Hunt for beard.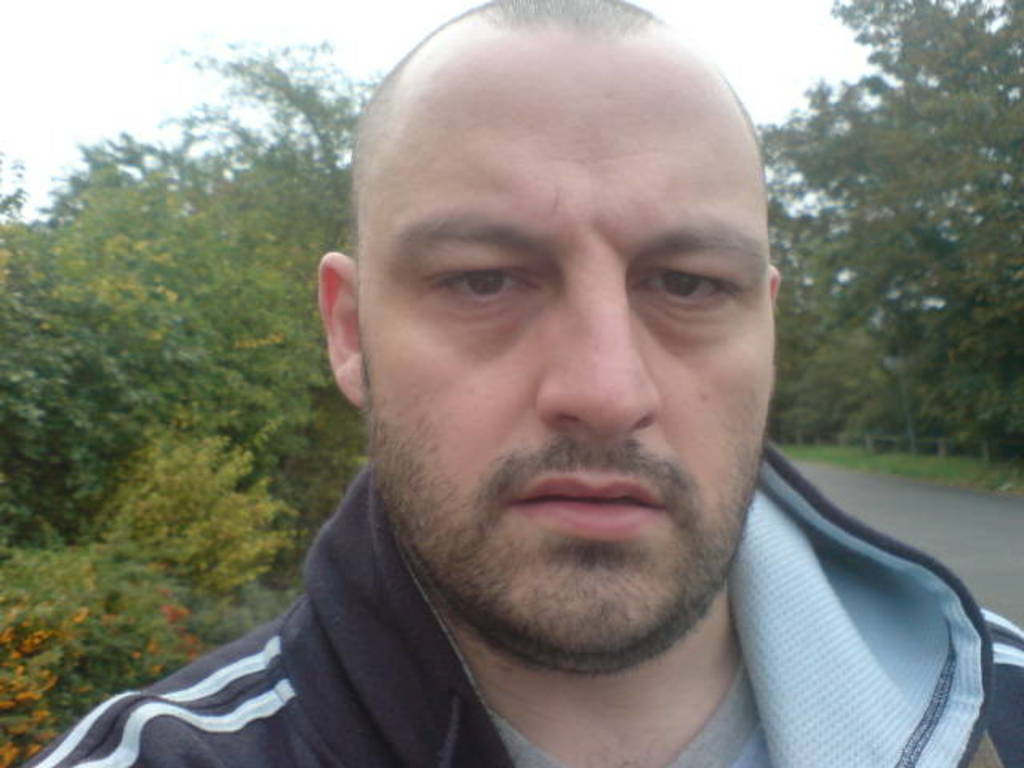
Hunted down at (395,261,770,667).
